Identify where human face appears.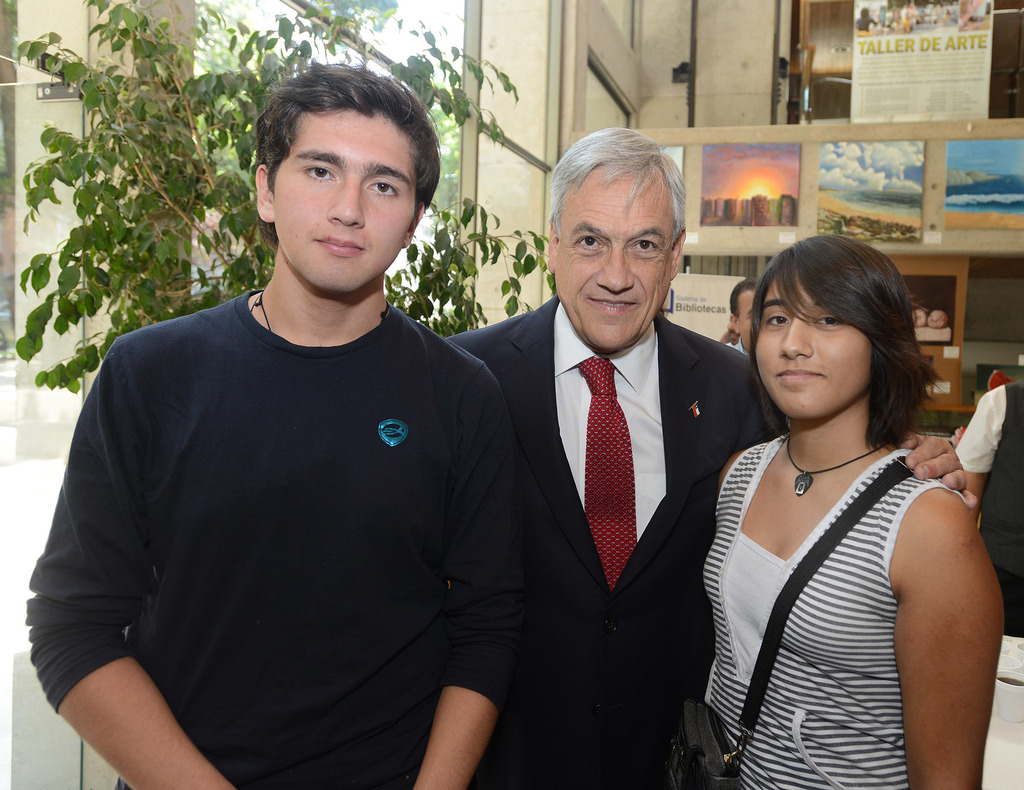
Appears at region(271, 110, 420, 296).
